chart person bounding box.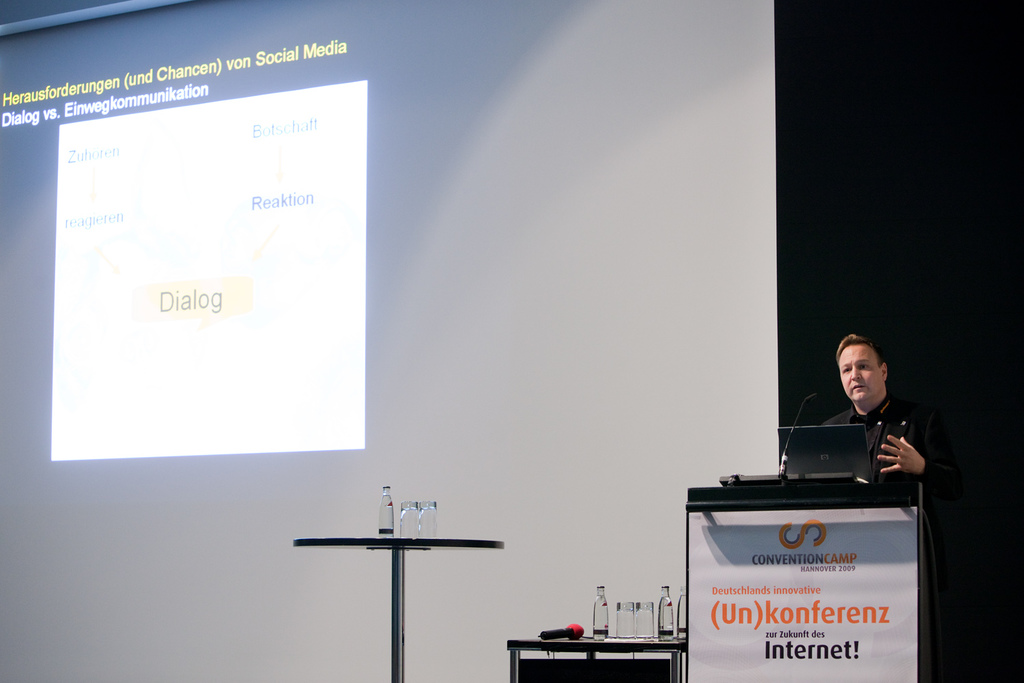
Charted: box=[793, 320, 952, 519].
